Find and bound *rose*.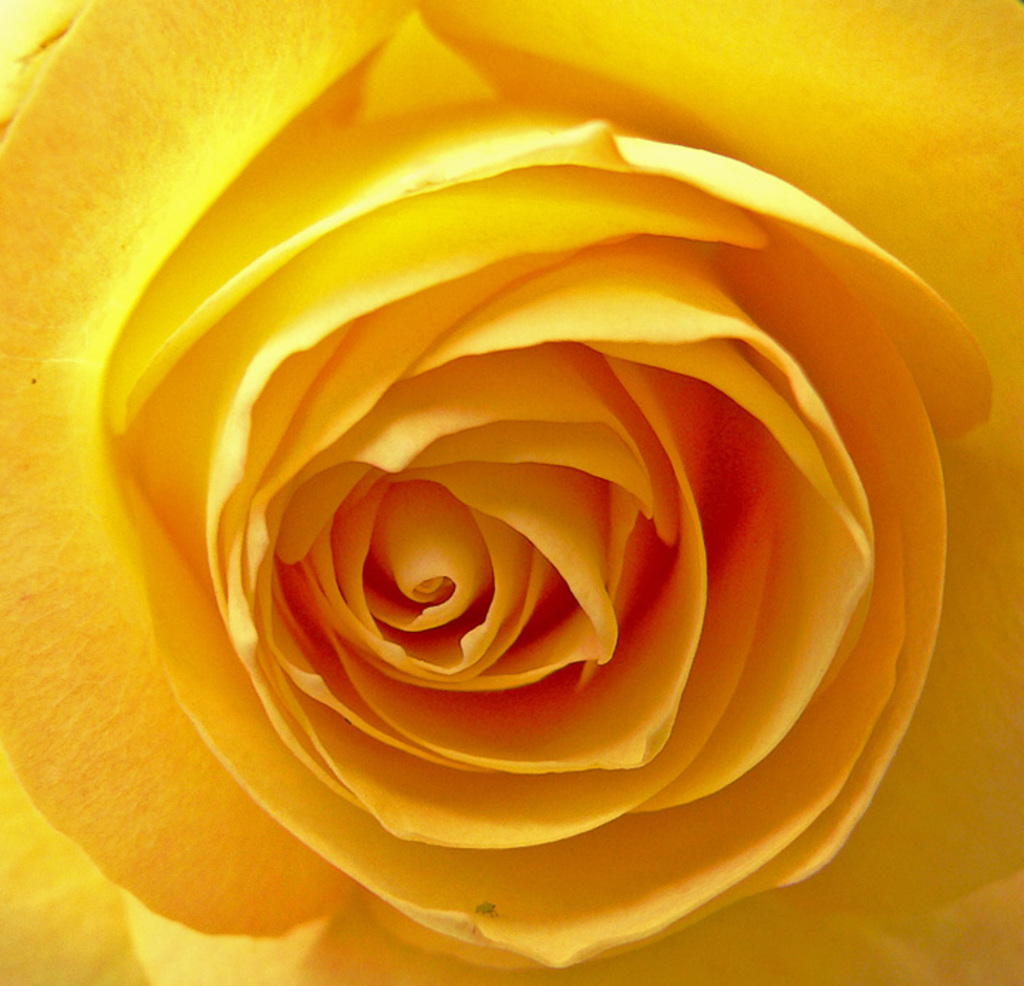
Bound: select_region(0, 0, 1023, 985).
